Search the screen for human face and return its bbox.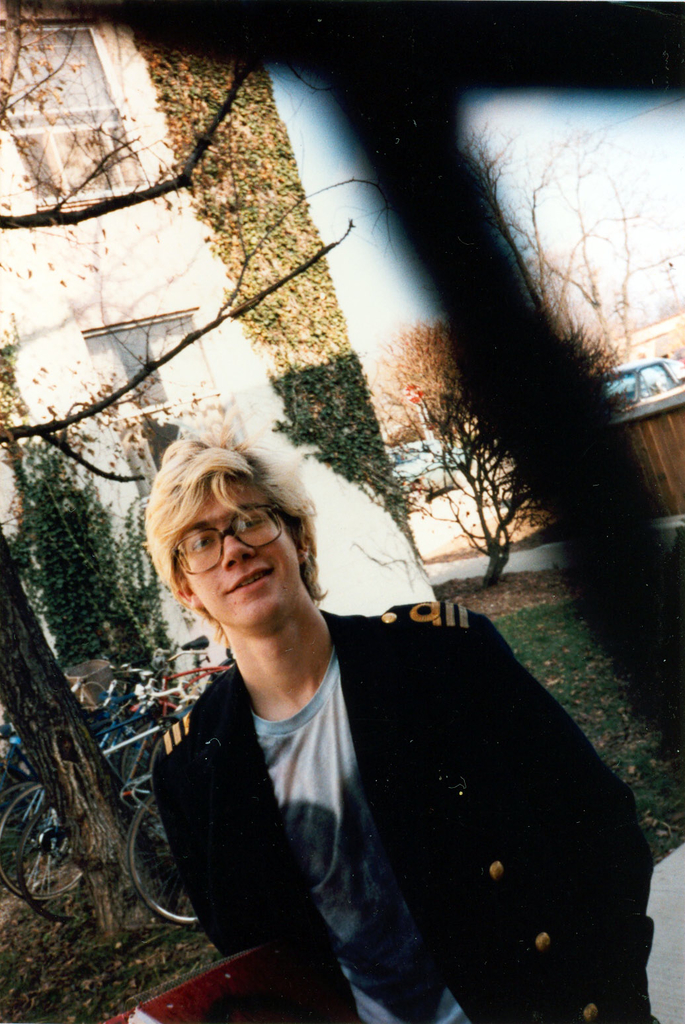
Found: locate(179, 479, 305, 626).
